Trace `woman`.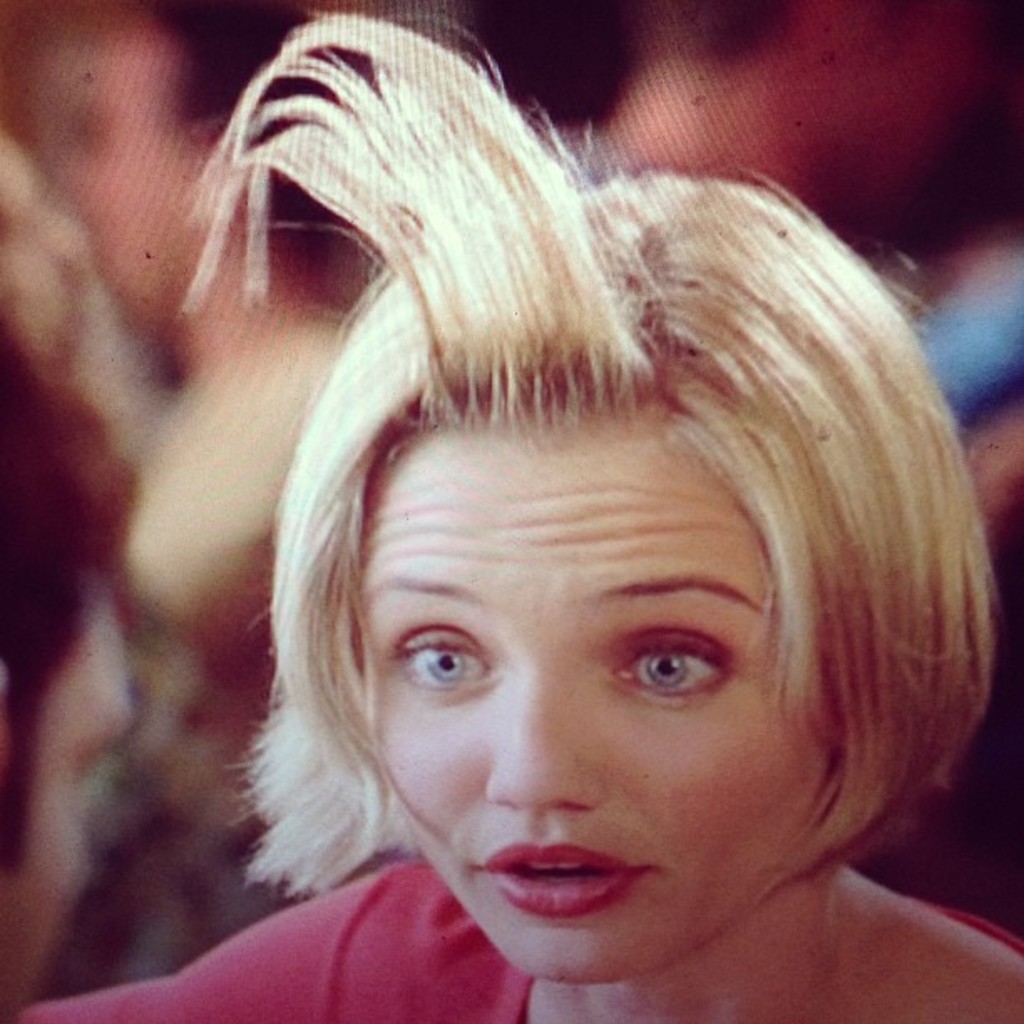
Traced to 125:52:1023:1023.
